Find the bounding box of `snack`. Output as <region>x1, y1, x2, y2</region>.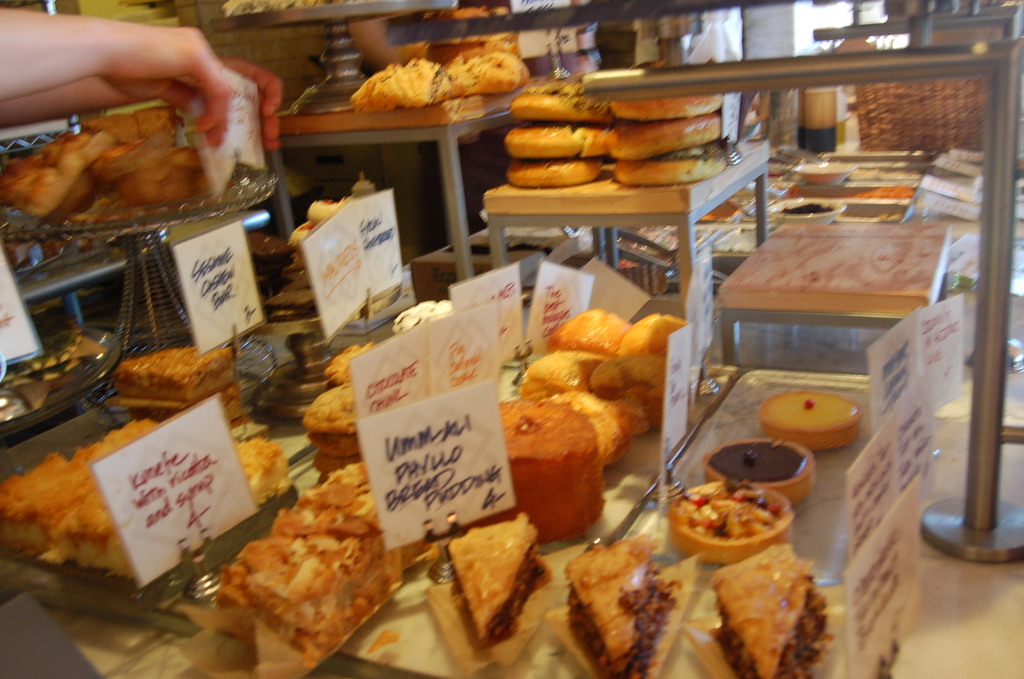
<region>550, 530, 699, 678</region>.
